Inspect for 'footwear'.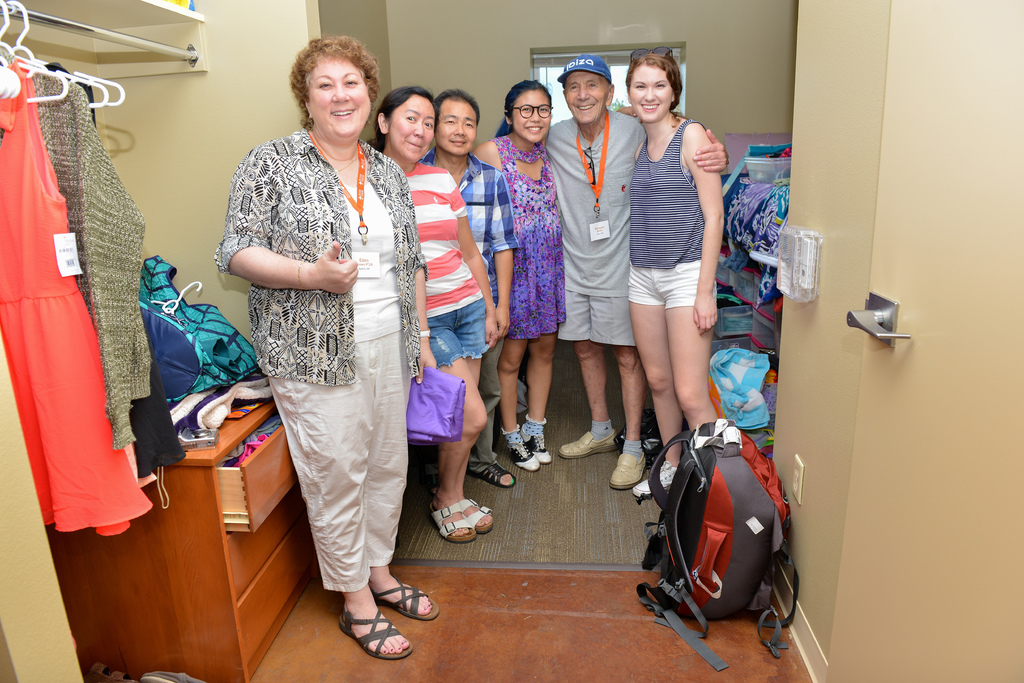
Inspection: (left=460, top=495, right=496, bottom=541).
